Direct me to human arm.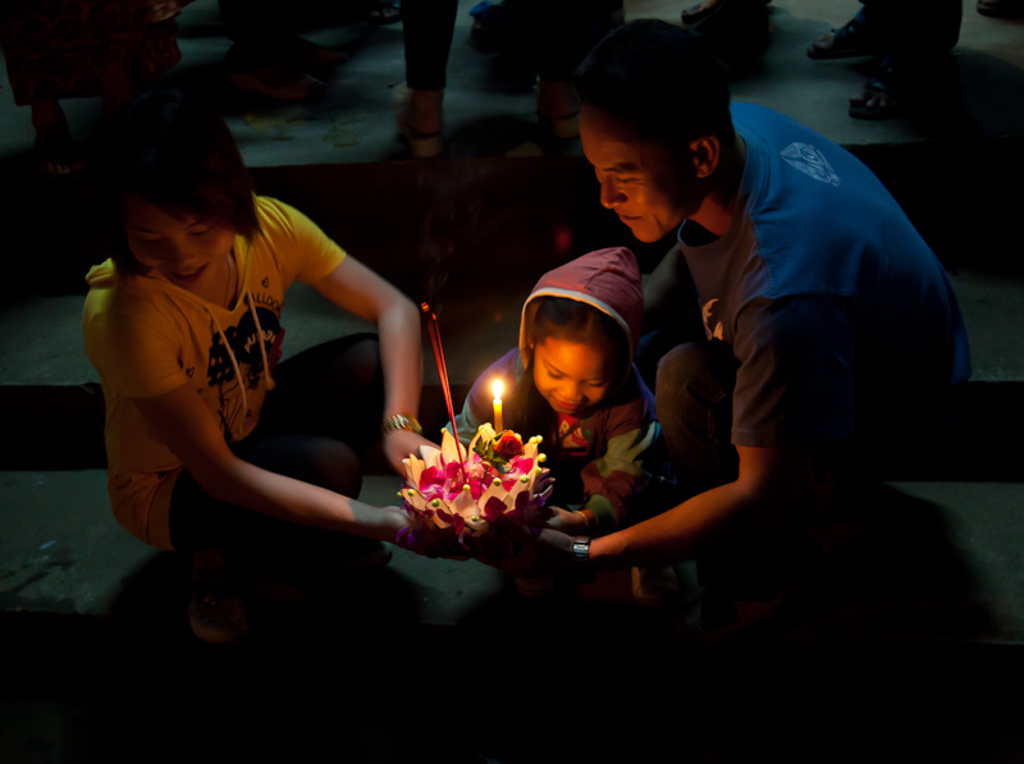
Direction: left=100, top=316, right=471, bottom=564.
